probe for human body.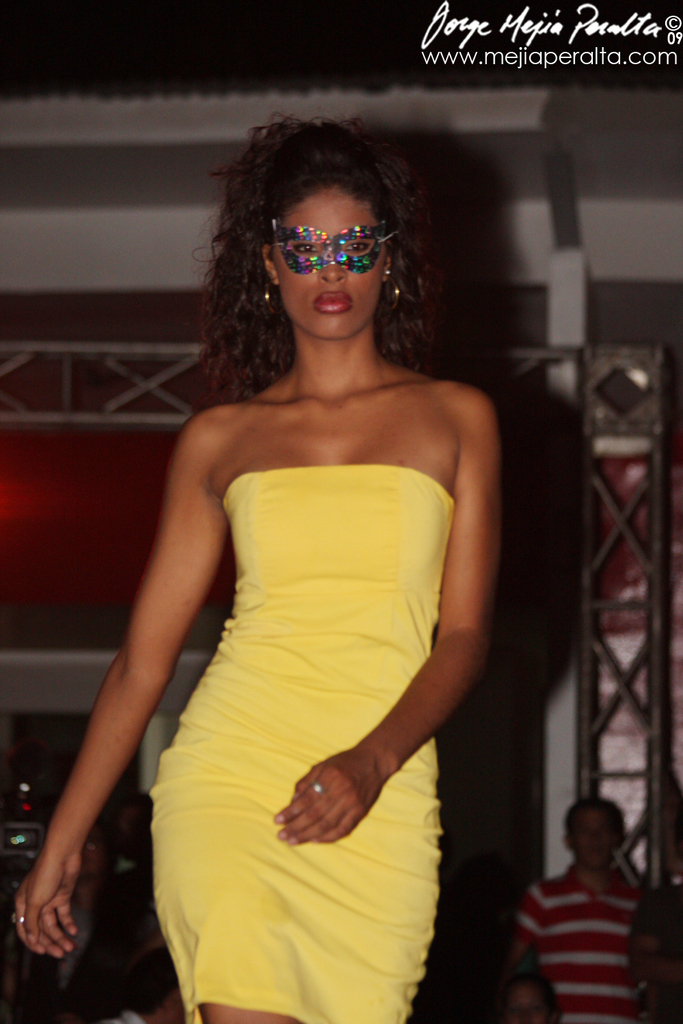
Probe result: (17, 114, 509, 1019).
